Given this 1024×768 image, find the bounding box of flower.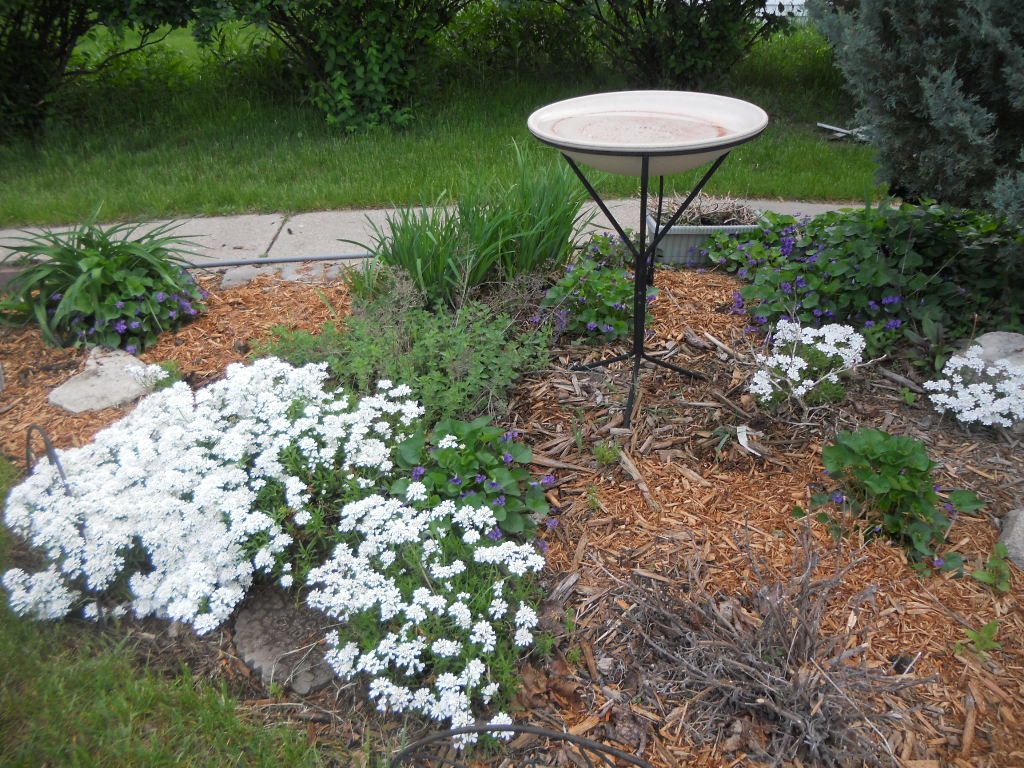
l=886, t=319, r=903, b=330.
